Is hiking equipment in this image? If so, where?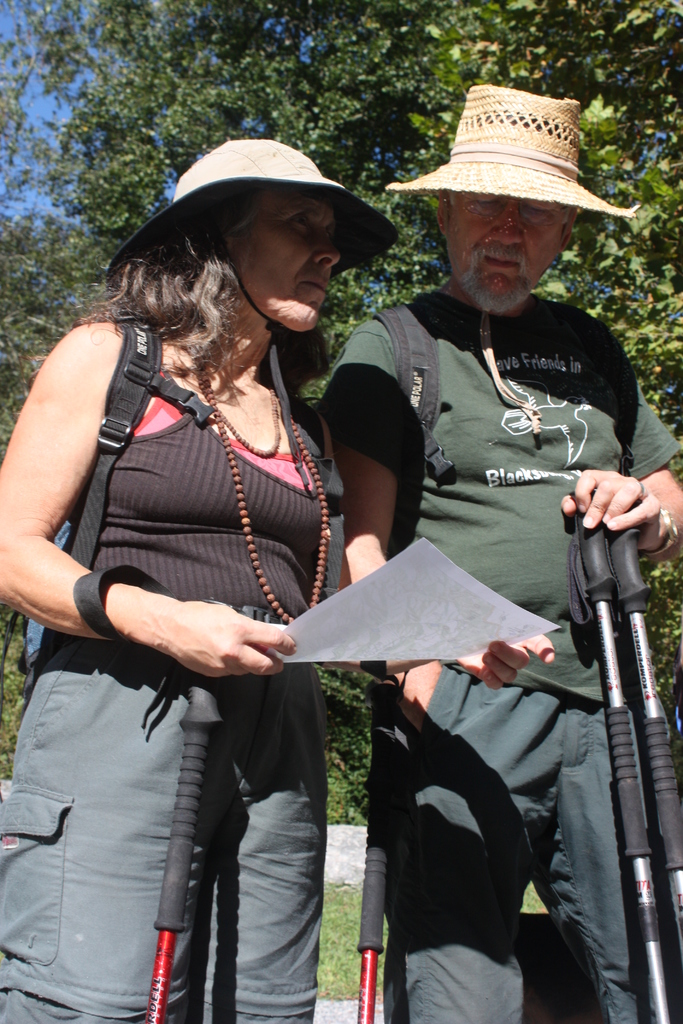
Yes, at 327:300:642:604.
